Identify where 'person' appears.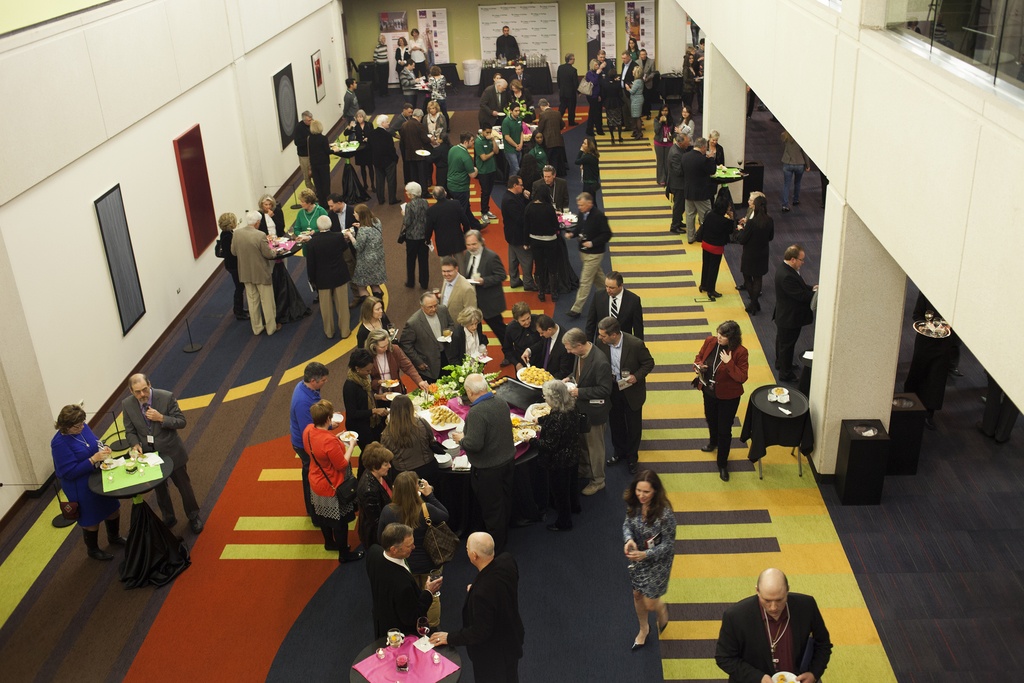
Appears at 367,113,398,204.
